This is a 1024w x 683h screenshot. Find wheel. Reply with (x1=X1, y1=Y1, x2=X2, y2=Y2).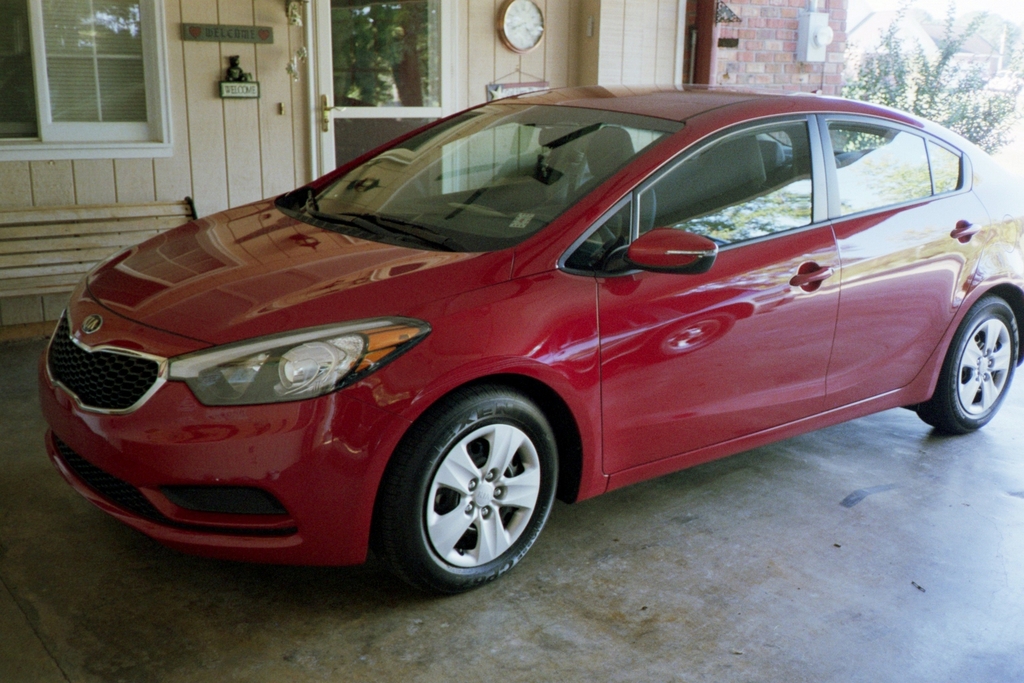
(x1=387, y1=385, x2=580, y2=592).
